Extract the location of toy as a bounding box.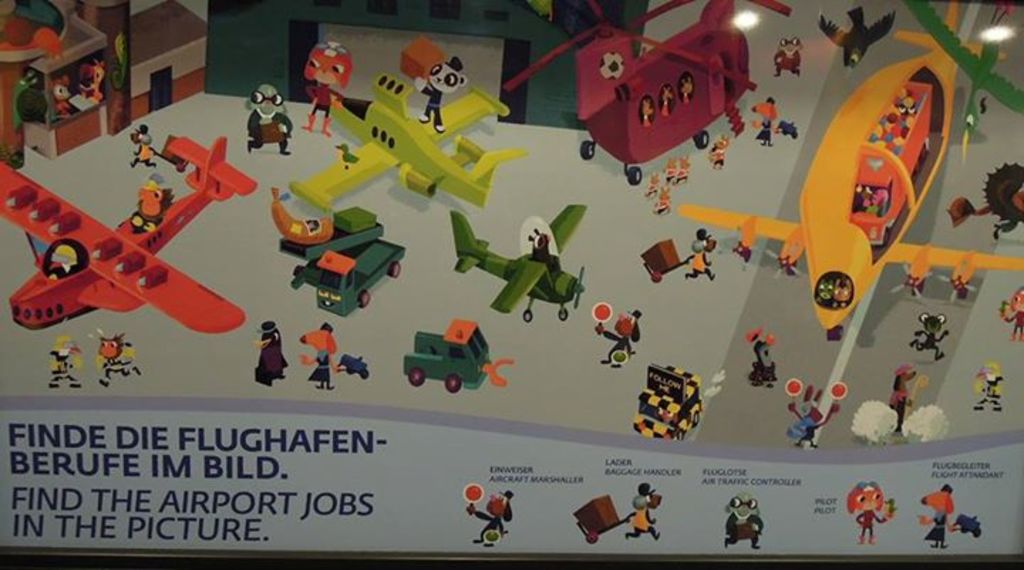
locate(905, 1, 1023, 131).
